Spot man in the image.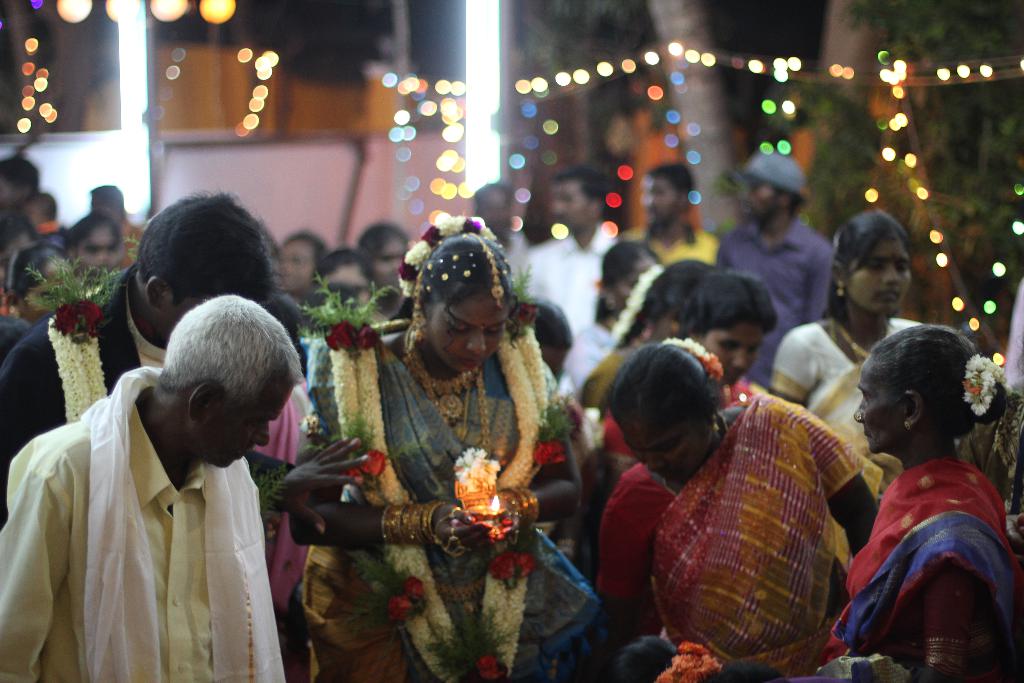
man found at l=0, t=290, r=316, b=682.
